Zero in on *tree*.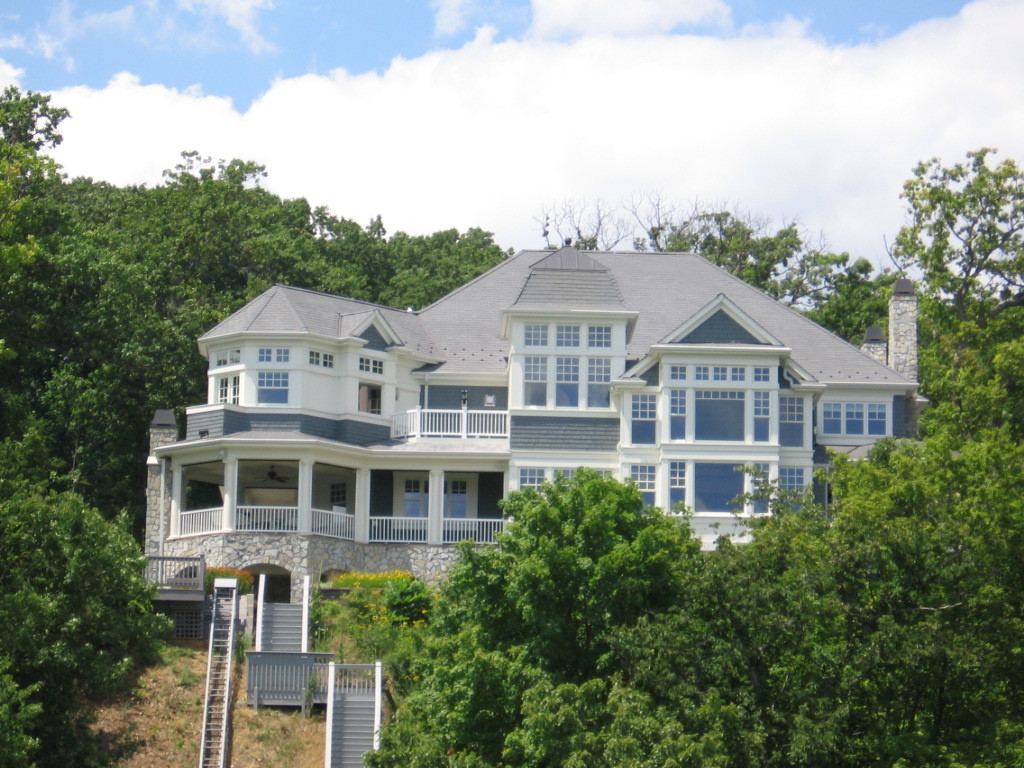
Zeroed in: <box>116,297,220,423</box>.
